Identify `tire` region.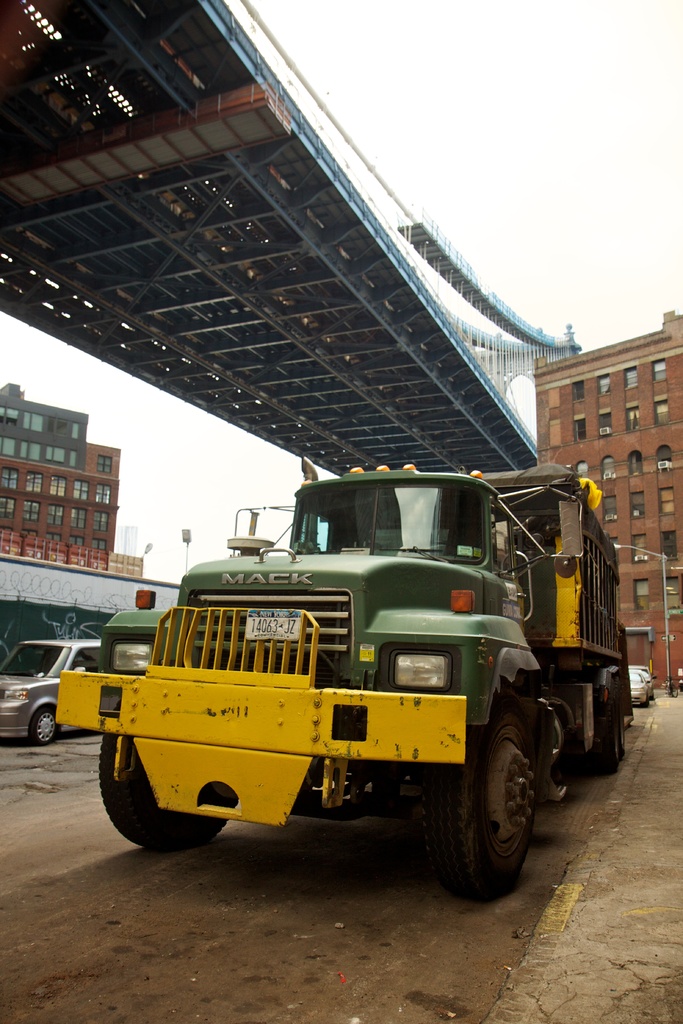
Region: 577/732/601/771.
